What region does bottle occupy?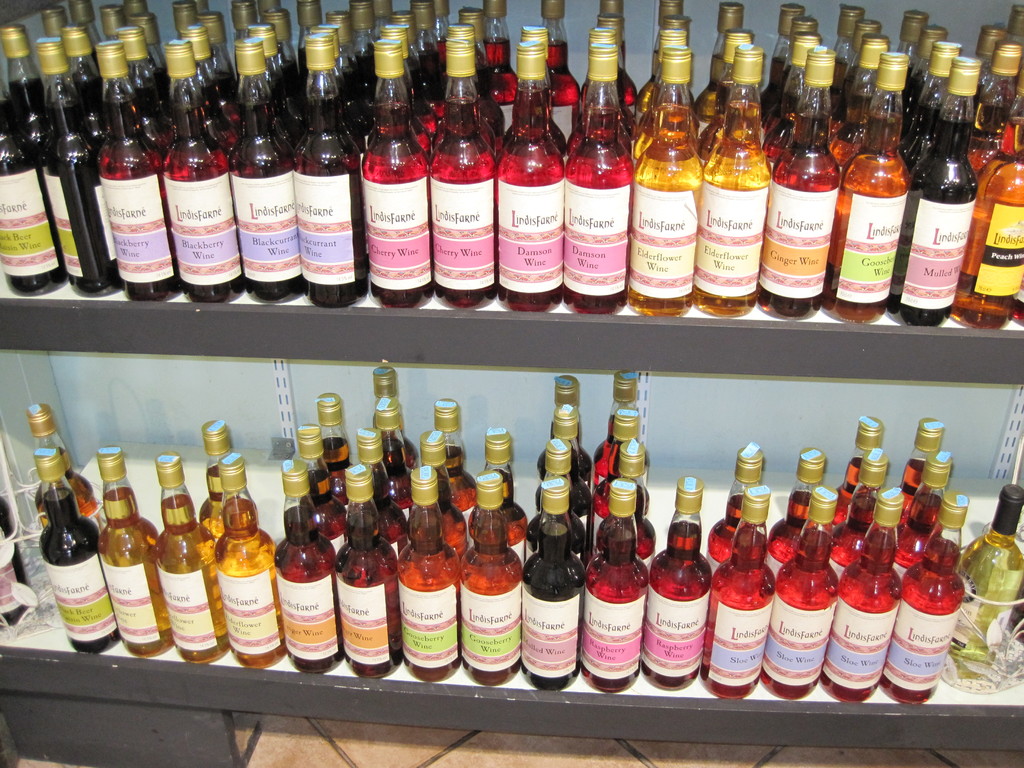
830:20:887:140.
